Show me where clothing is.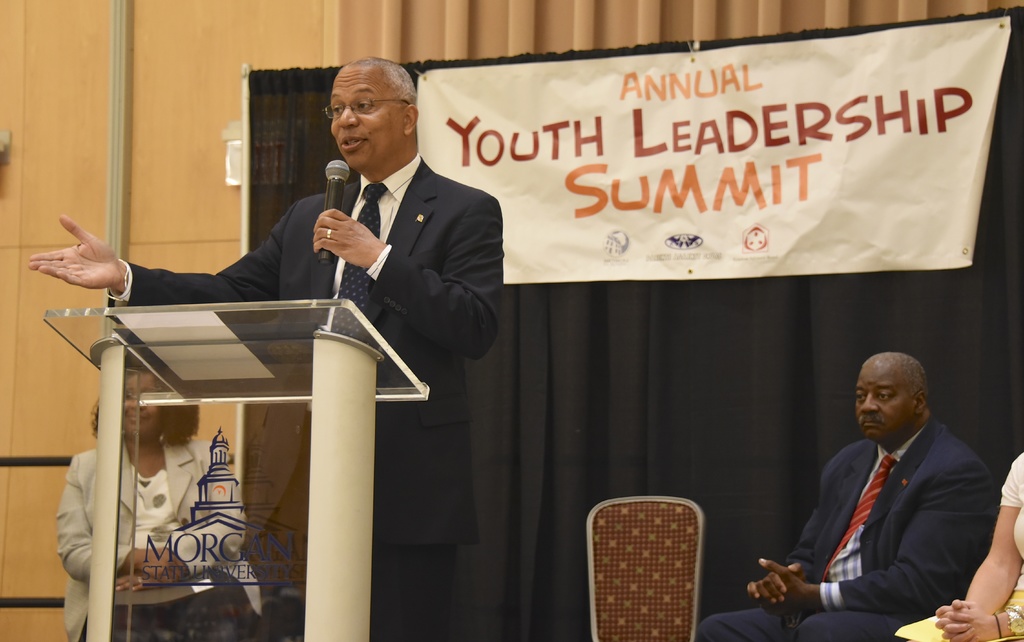
clothing is at detection(102, 154, 505, 641).
